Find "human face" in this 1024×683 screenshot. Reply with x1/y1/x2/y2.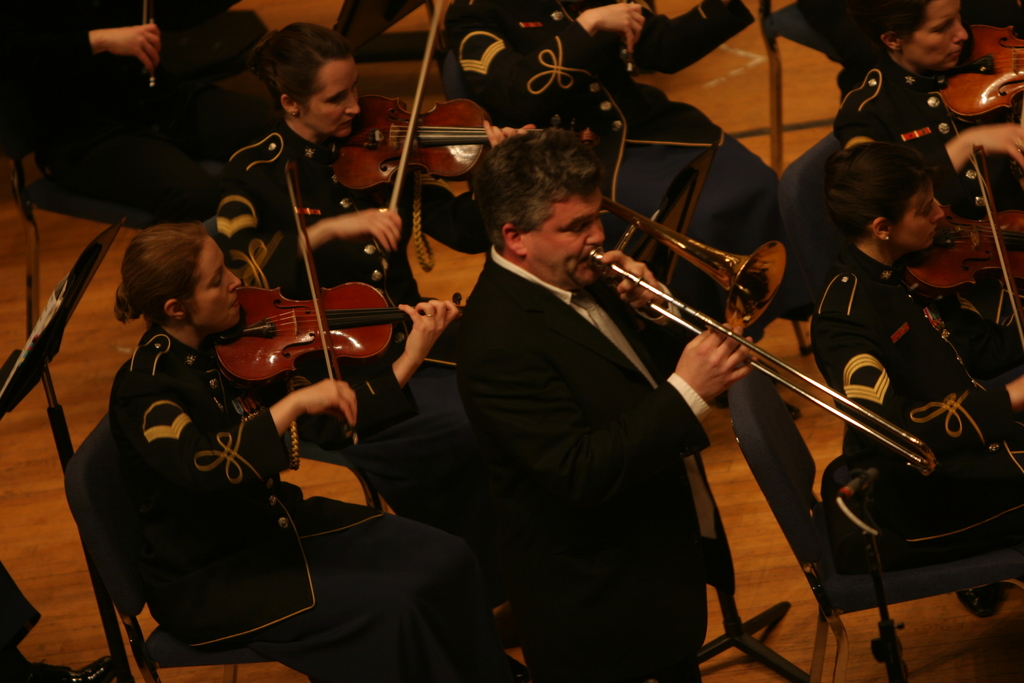
531/188/608/283.
